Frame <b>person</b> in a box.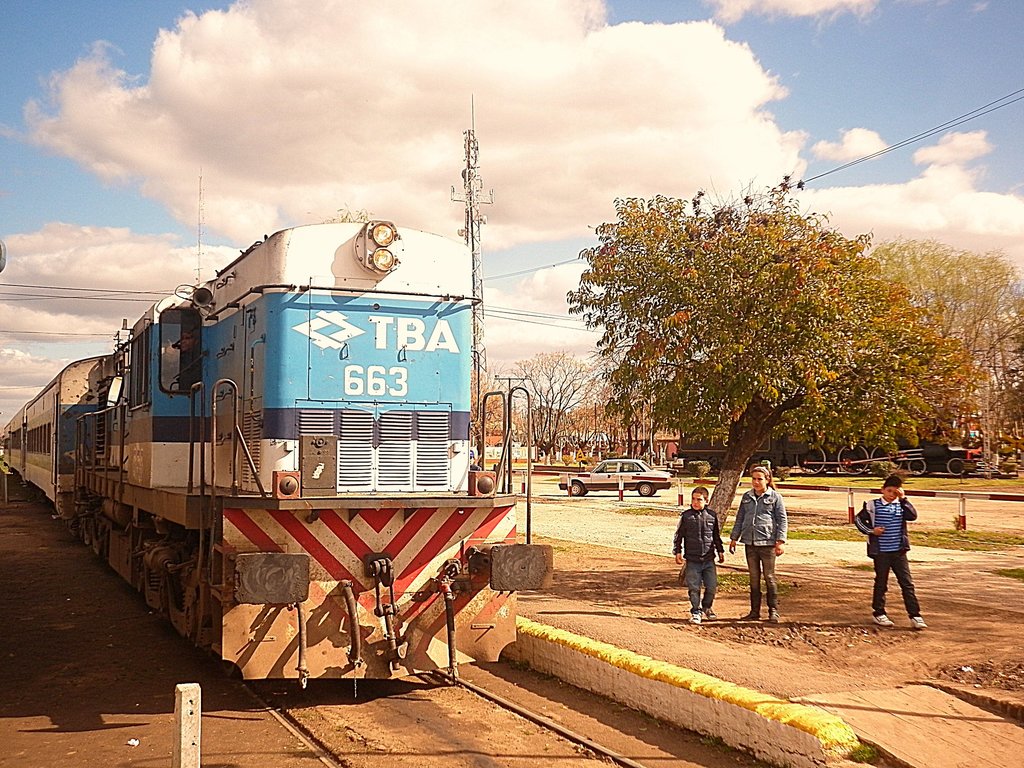
Rect(728, 465, 787, 623).
